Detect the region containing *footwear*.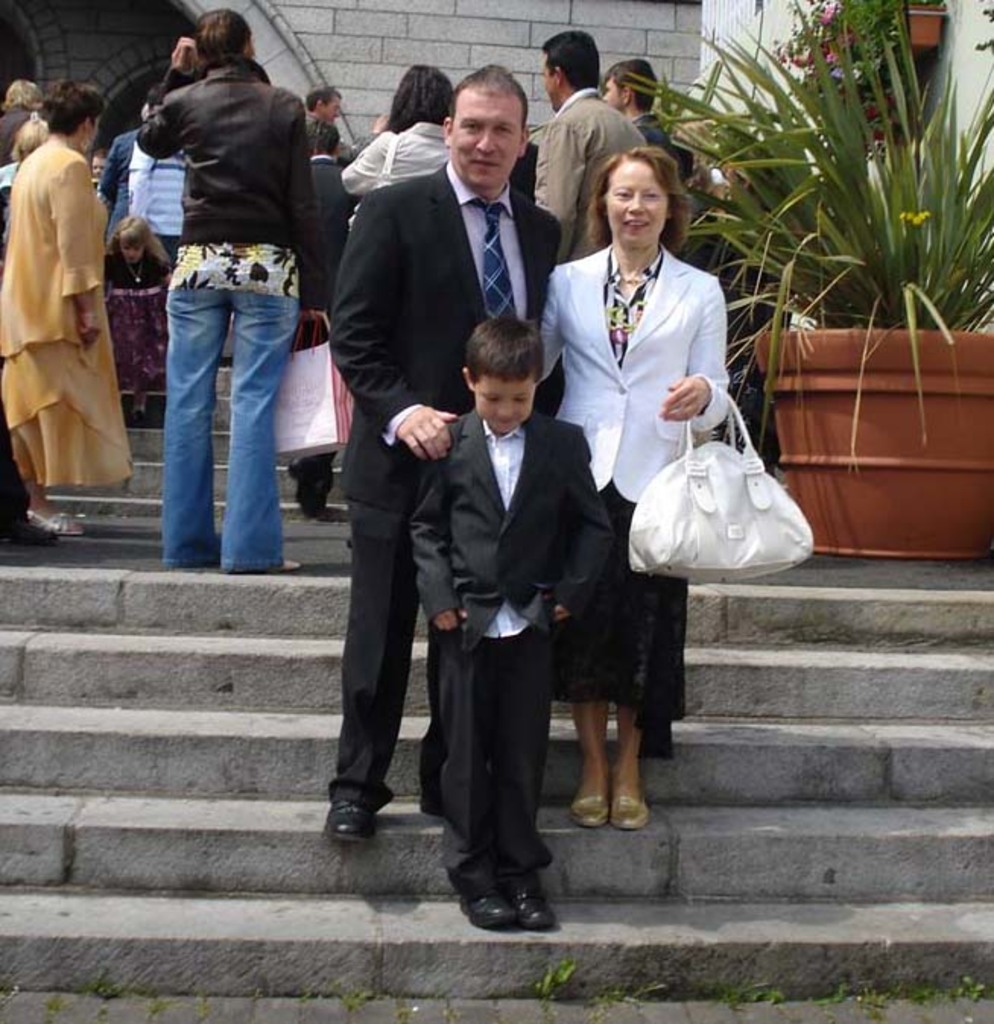
(left=27, top=512, right=84, bottom=536).
